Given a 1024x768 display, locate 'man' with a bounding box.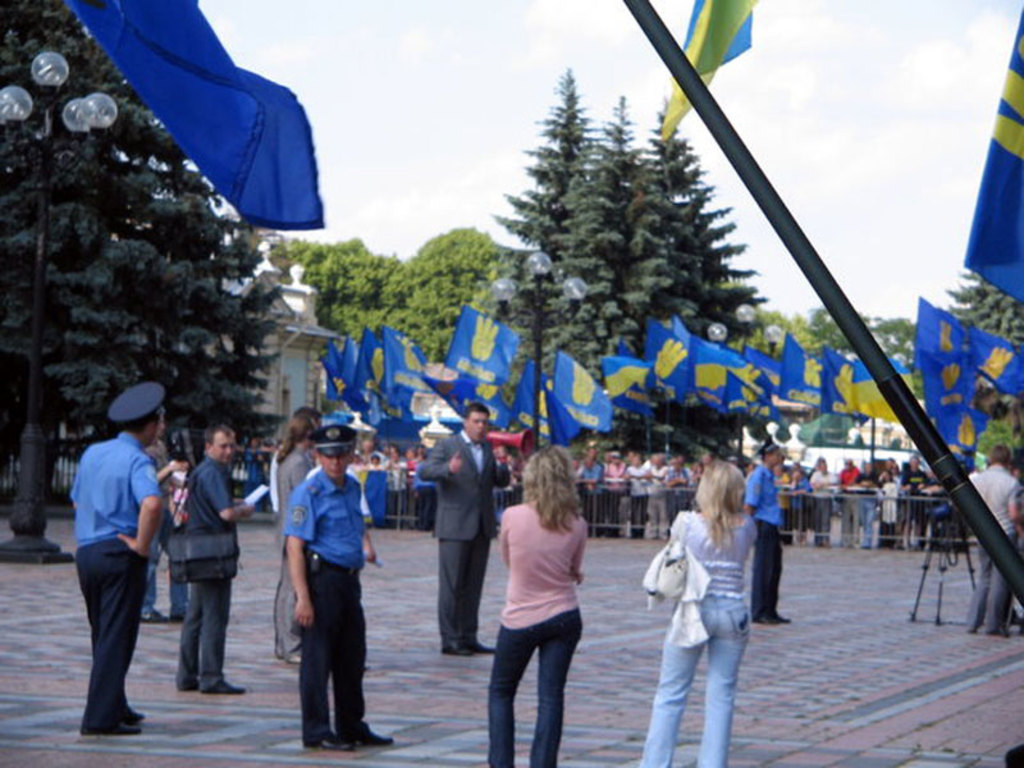
Located: l=741, t=434, r=791, b=626.
